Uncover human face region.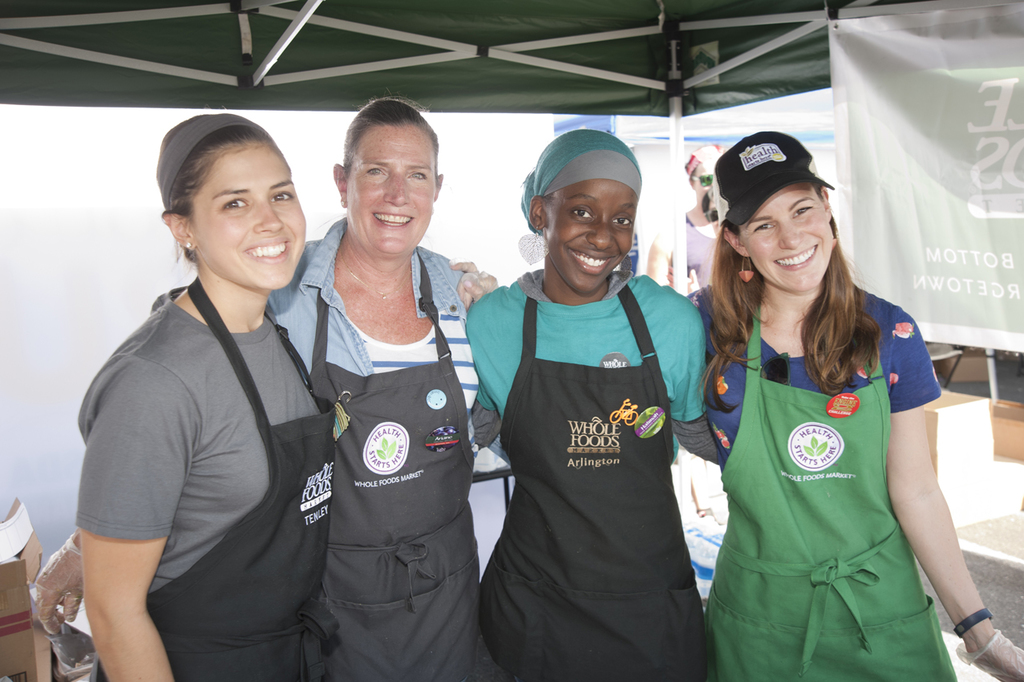
Uncovered: x1=194, y1=141, x2=304, y2=284.
